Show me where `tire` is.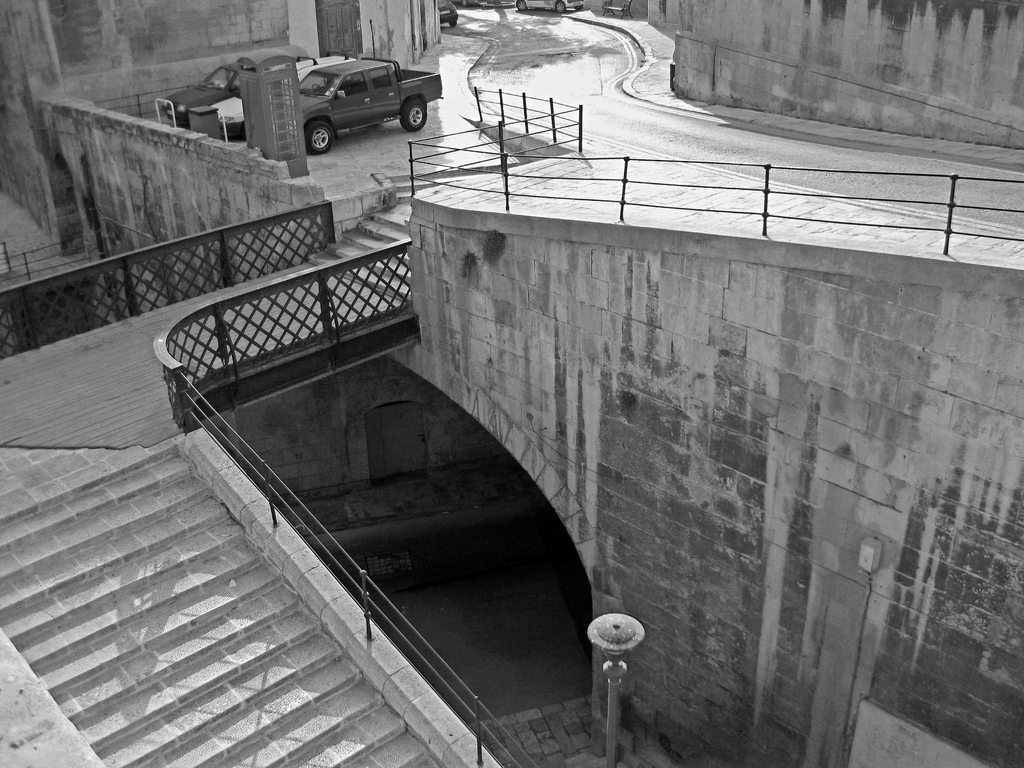
`tire` is at <region>573, 0, 584, 12</region>.
